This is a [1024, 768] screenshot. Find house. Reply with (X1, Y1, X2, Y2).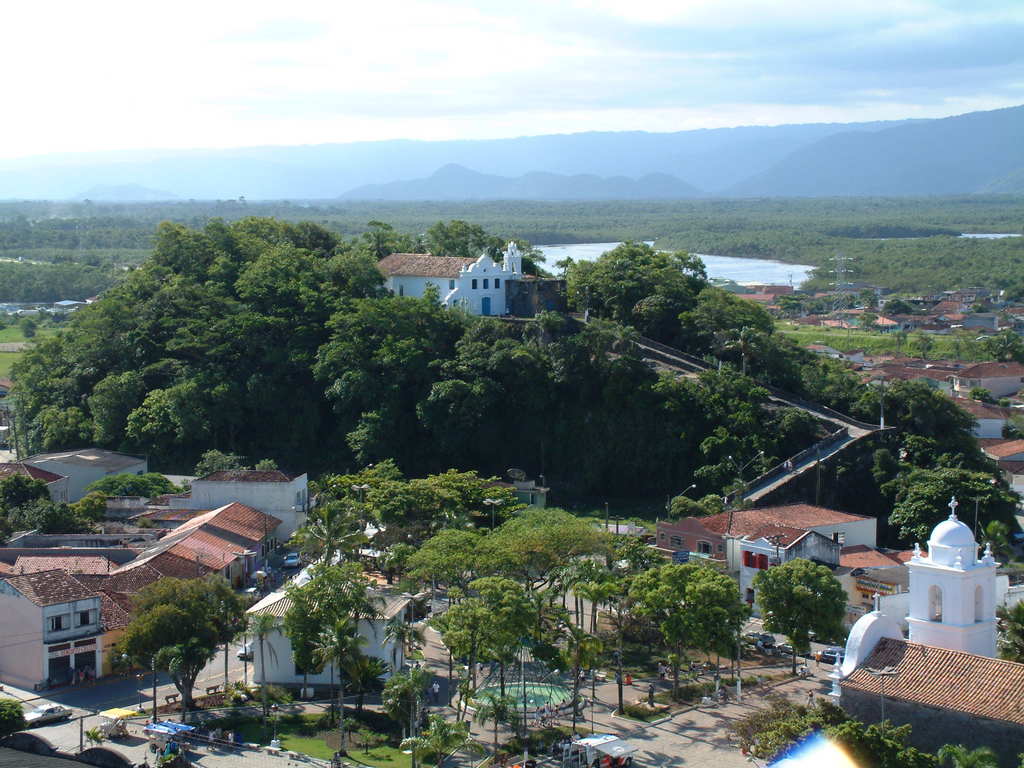
(0, 565, 100, 694).
